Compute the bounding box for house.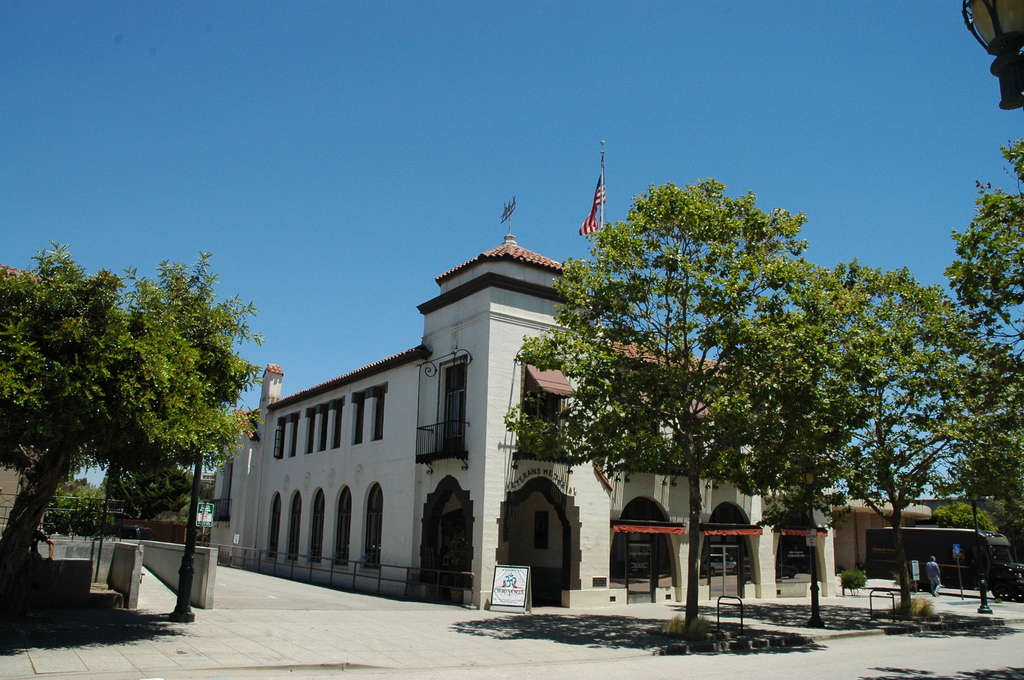
831, 478, 1023, 584.
